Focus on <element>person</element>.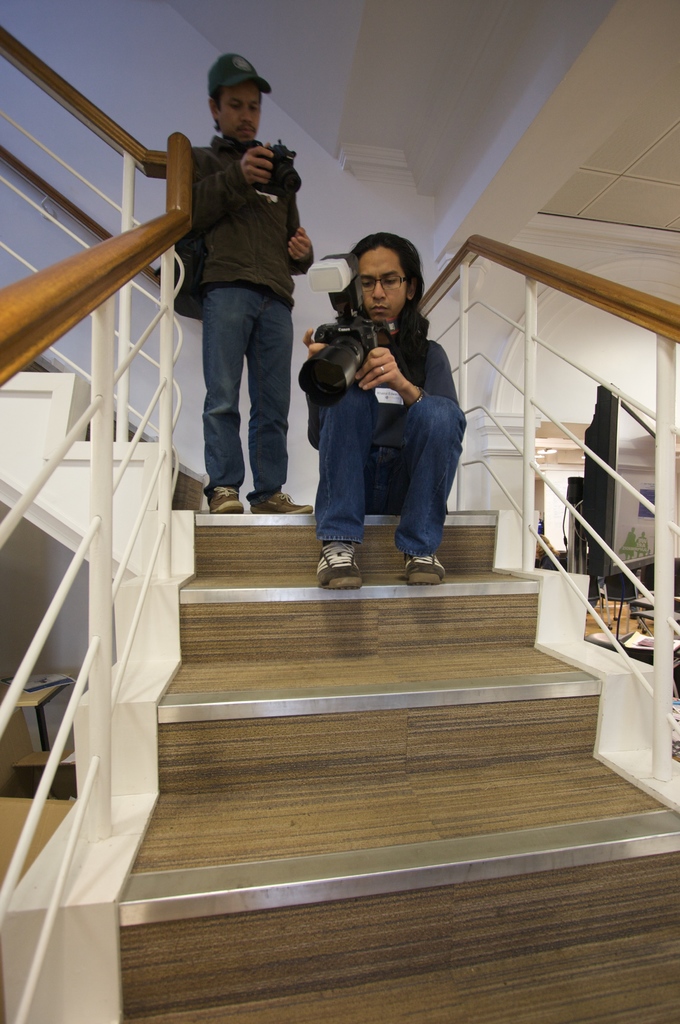
Focused at x1=191, y1=51, x2=313, y2=515.
